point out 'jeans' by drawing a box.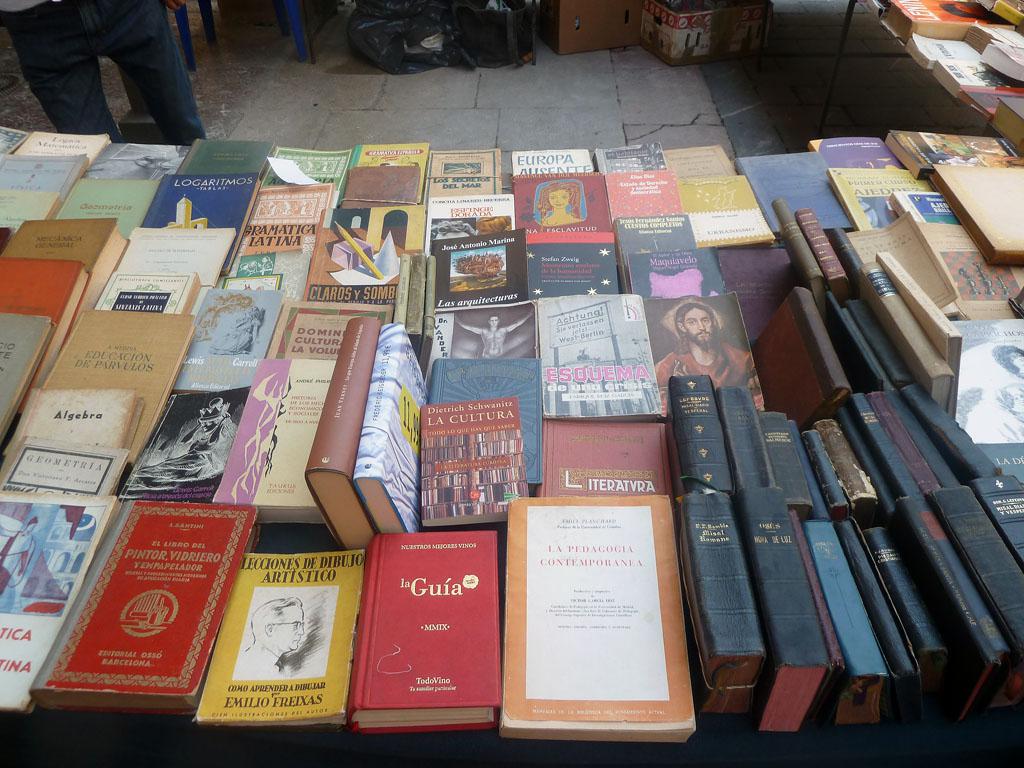
region(16, 1, 226, 129).
